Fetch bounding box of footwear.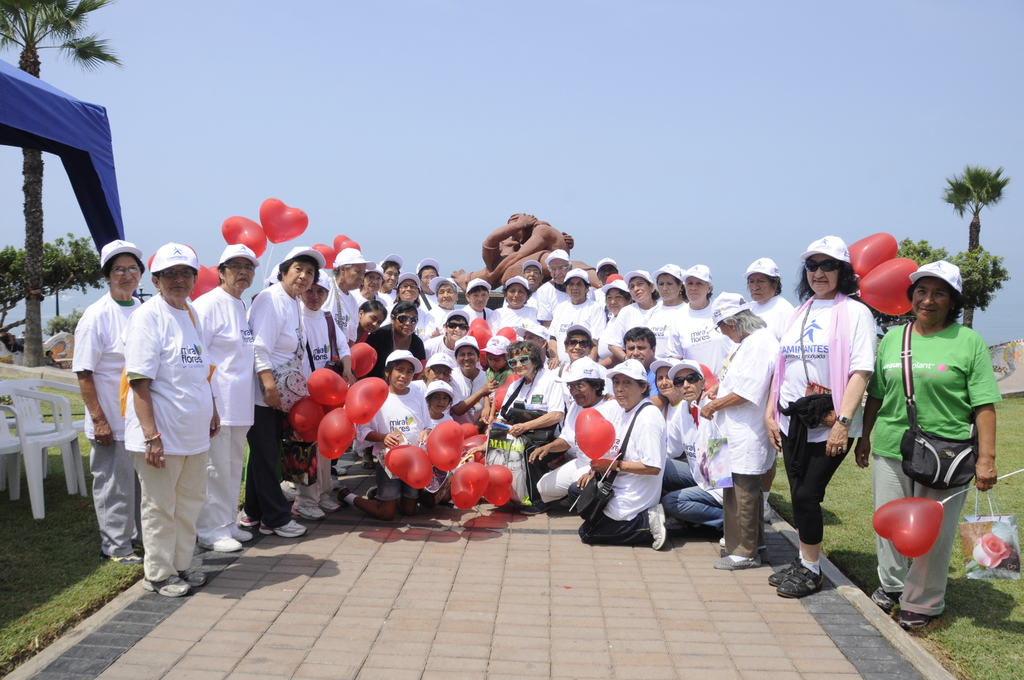
Bbox: x1=647, y1=511, x2=671, y2=554.
